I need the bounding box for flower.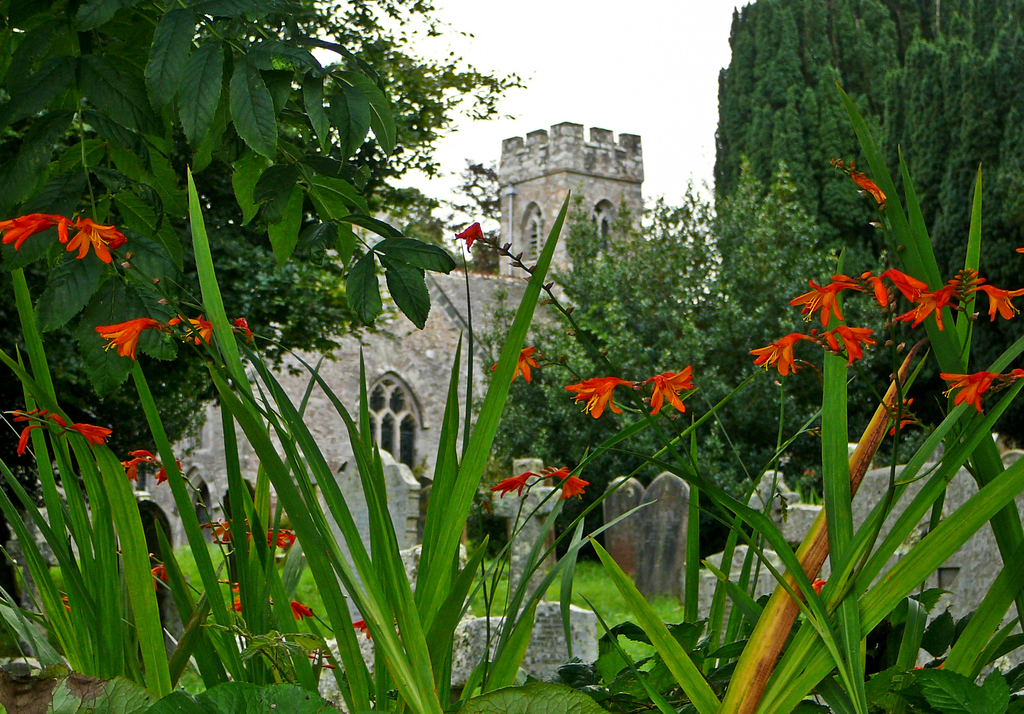
Here it is: x1=490, y1=347, x2=535, y2=378.
